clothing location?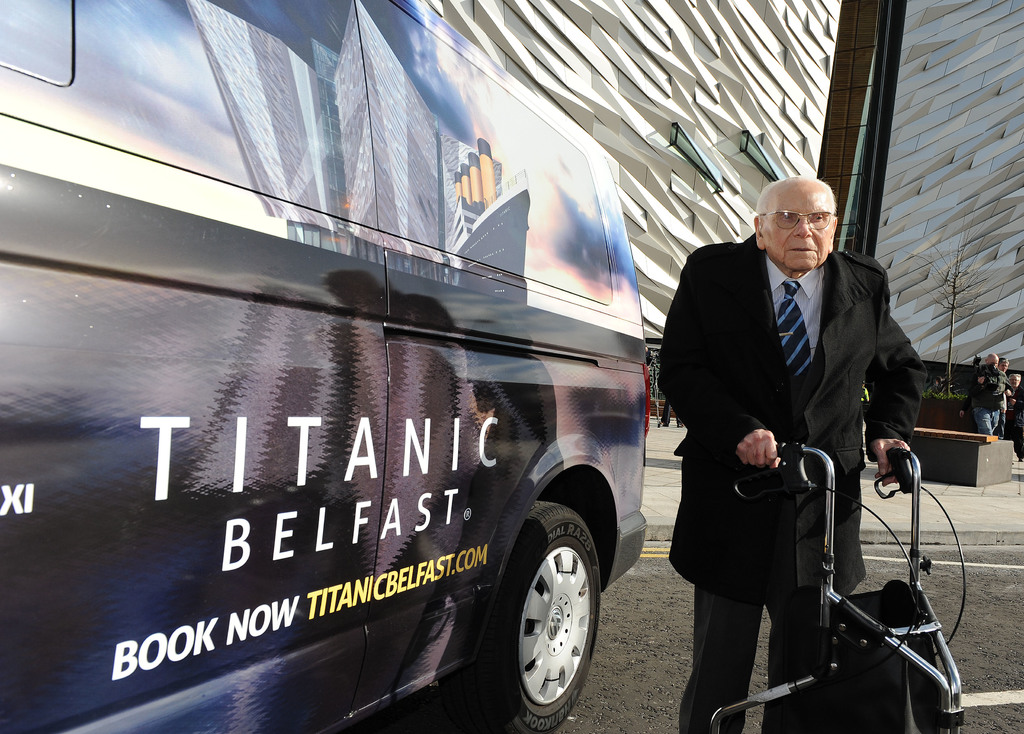
1011/389/1023/447
